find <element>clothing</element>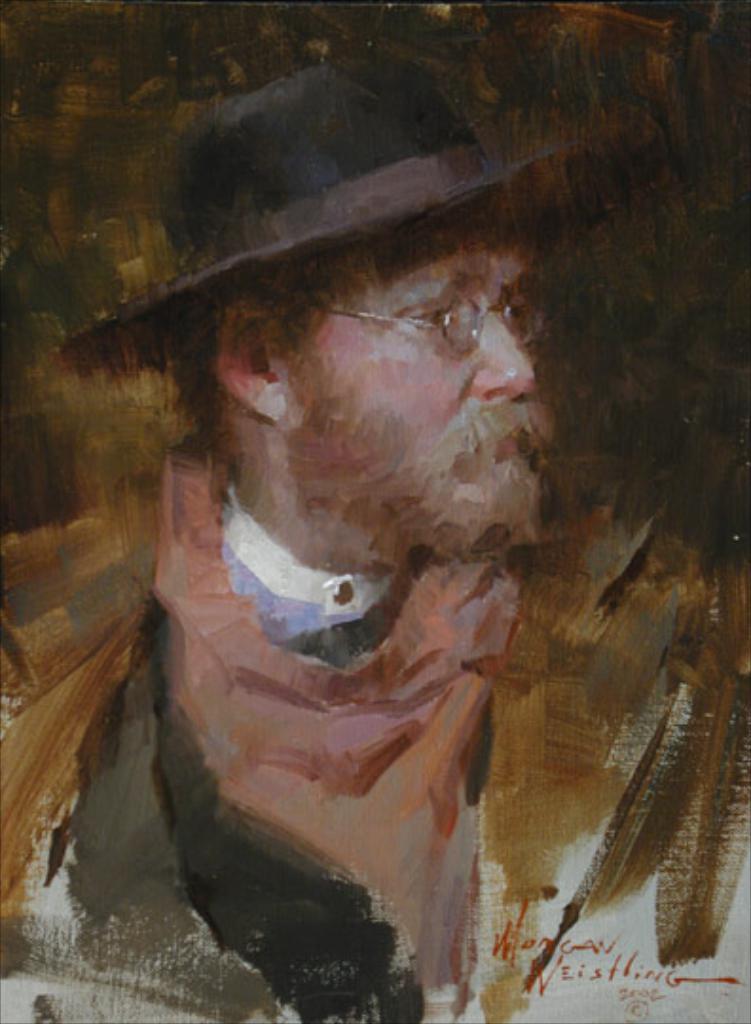
left=0, top=436, right=749, bottom=1022
